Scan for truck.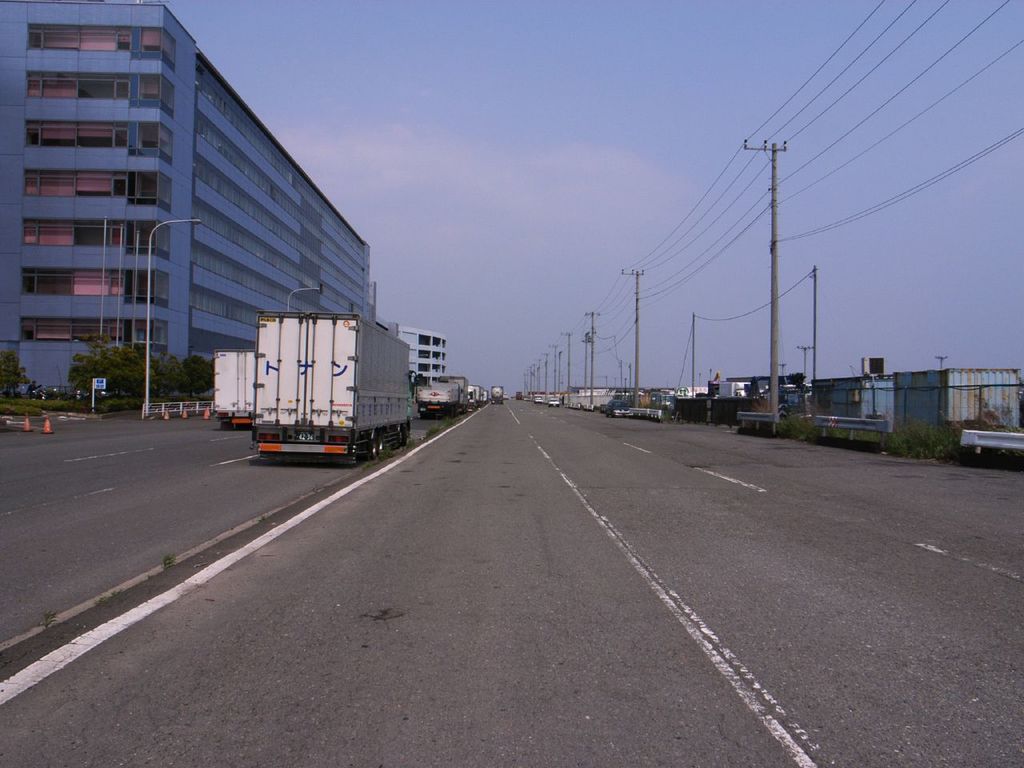
Scan result: box=[210, 317, 430, 473].
